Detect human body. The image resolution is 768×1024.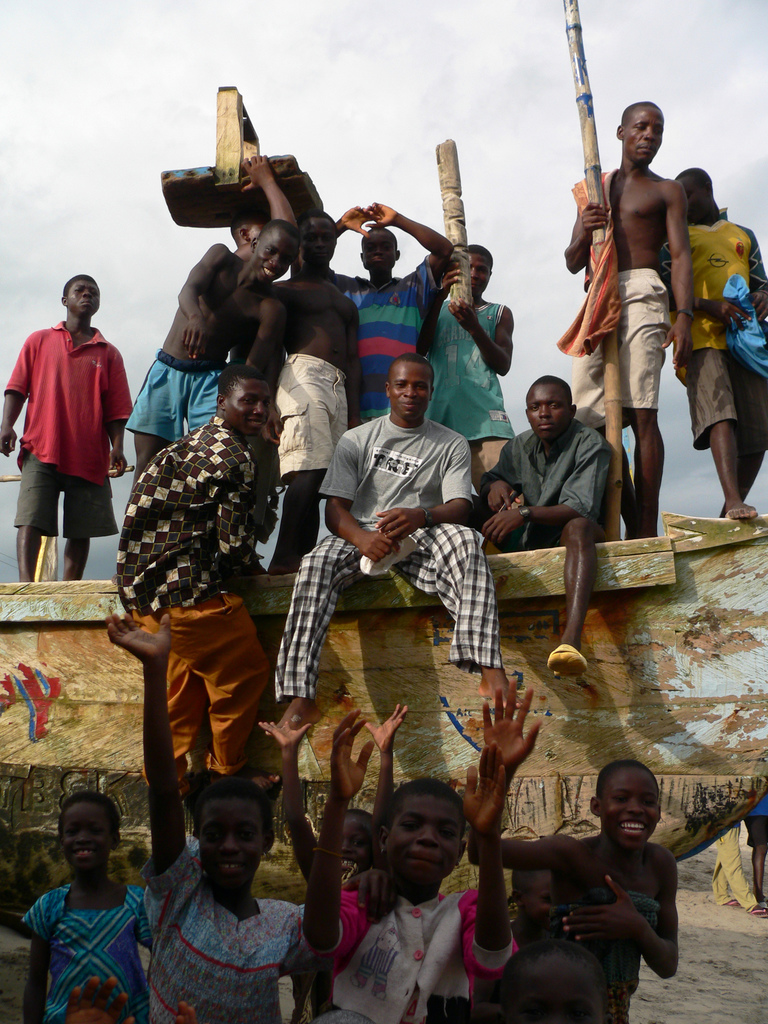
region(321, 202, 459, 430).
